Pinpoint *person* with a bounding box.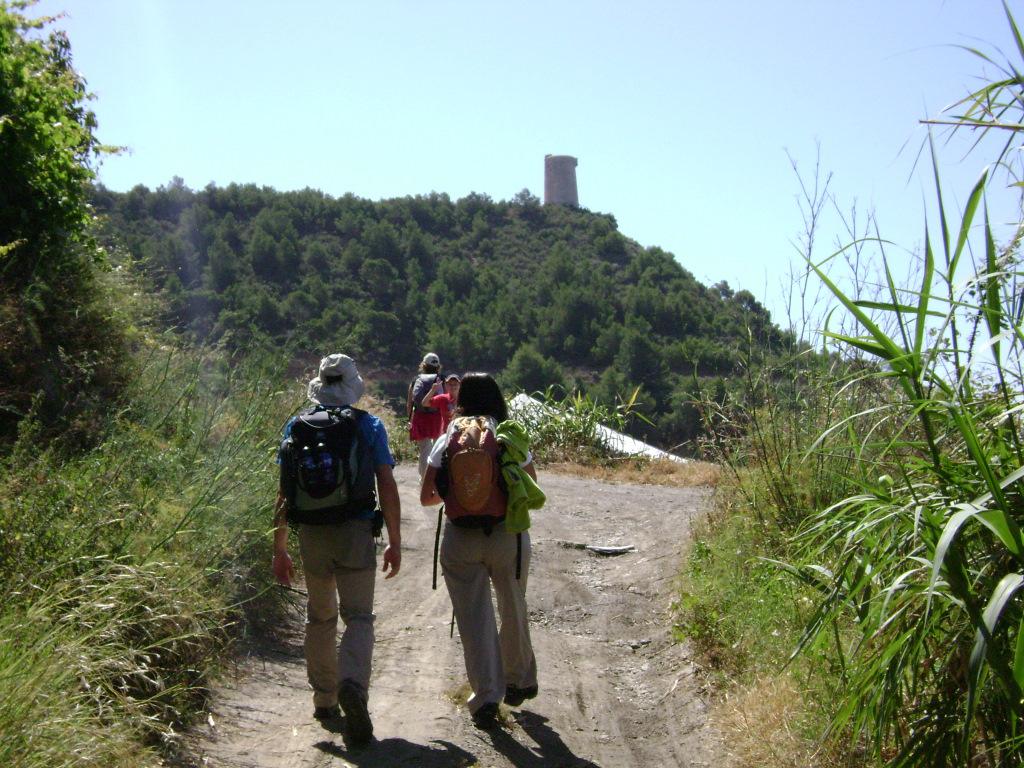
crop(267, 345, 388, 735).
